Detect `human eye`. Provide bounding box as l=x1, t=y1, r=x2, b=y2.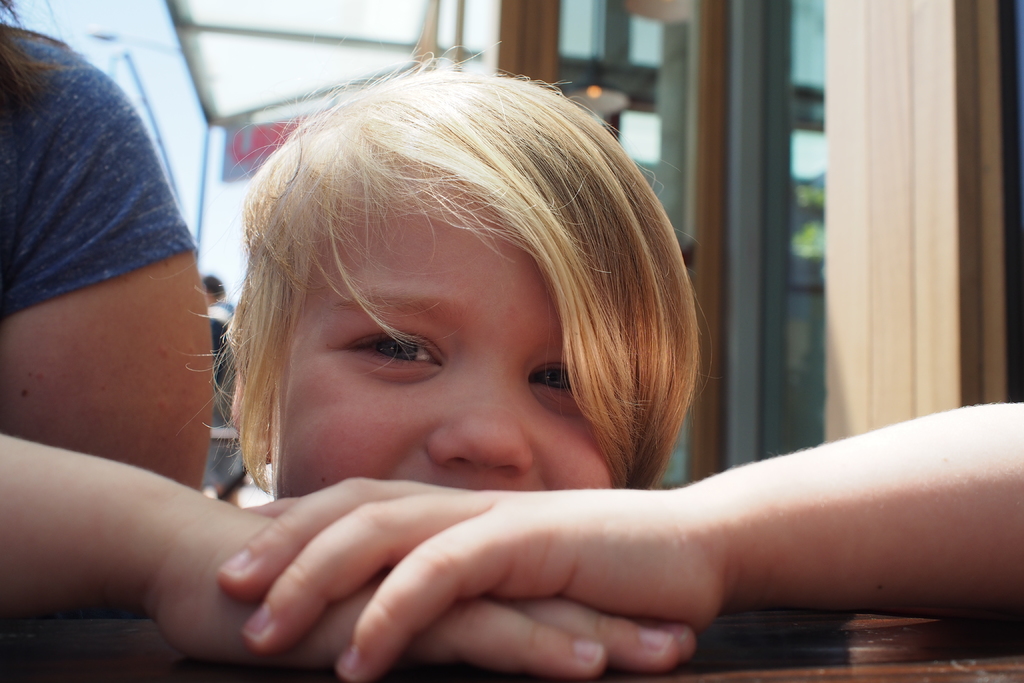
l=337, t=334, r=444, b=386.
